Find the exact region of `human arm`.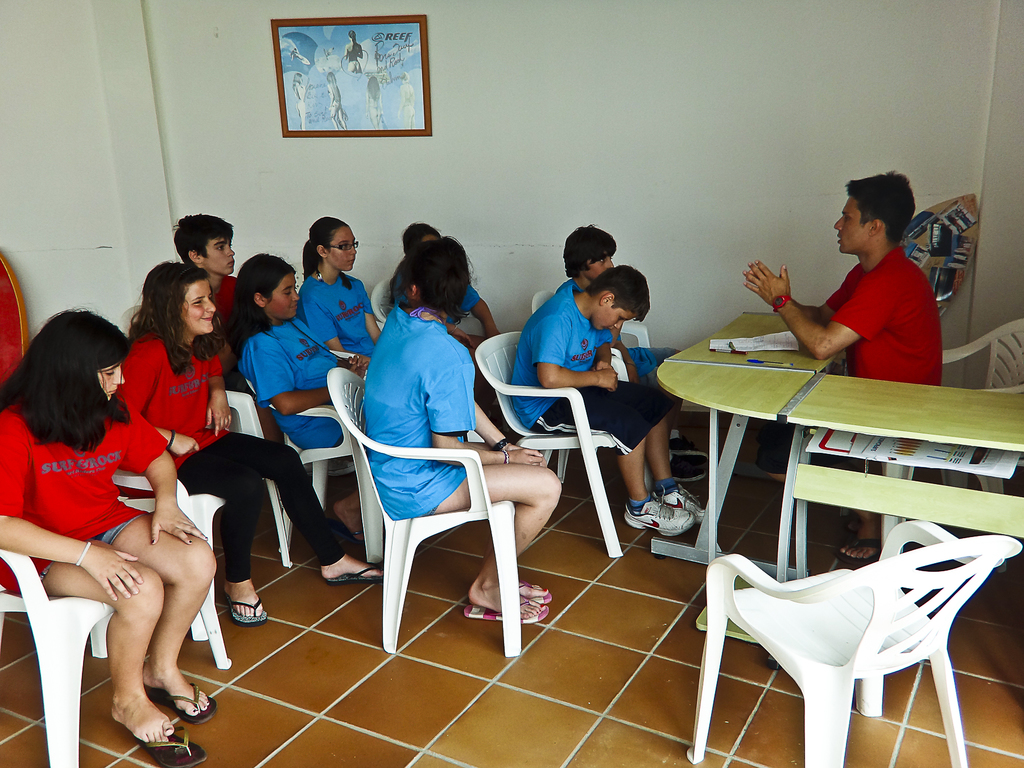
Exact region: locate(747, 262, 846, 325).
